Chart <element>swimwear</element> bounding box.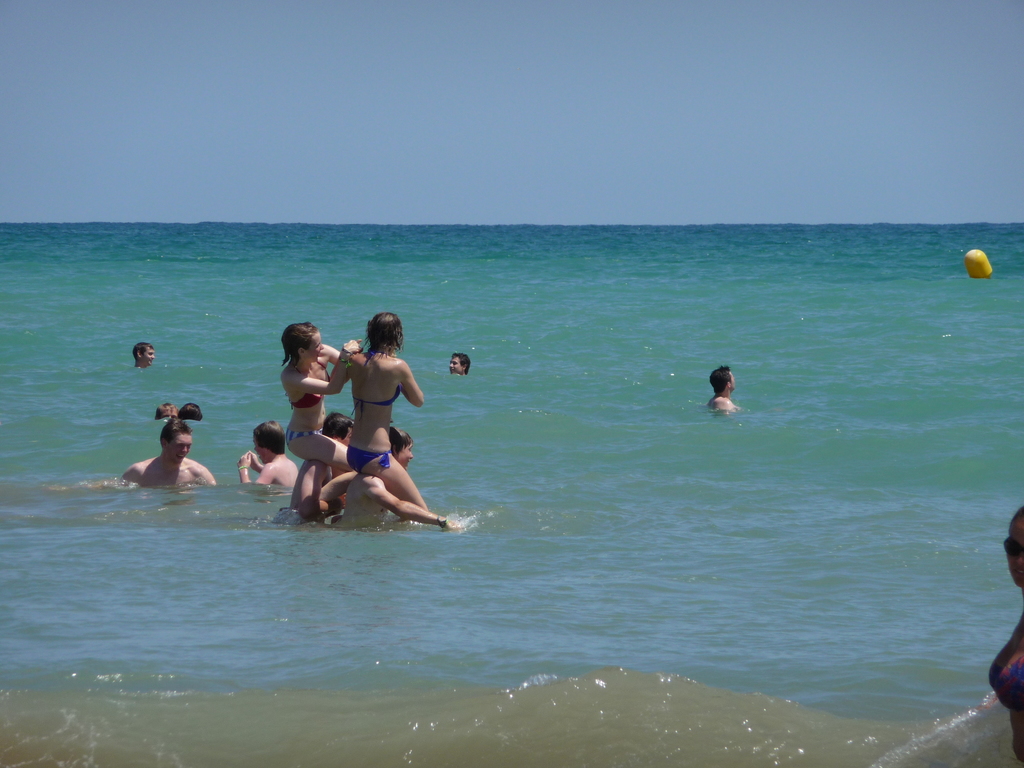
Charted: left=286, top=426, right=324, bottom=446.
